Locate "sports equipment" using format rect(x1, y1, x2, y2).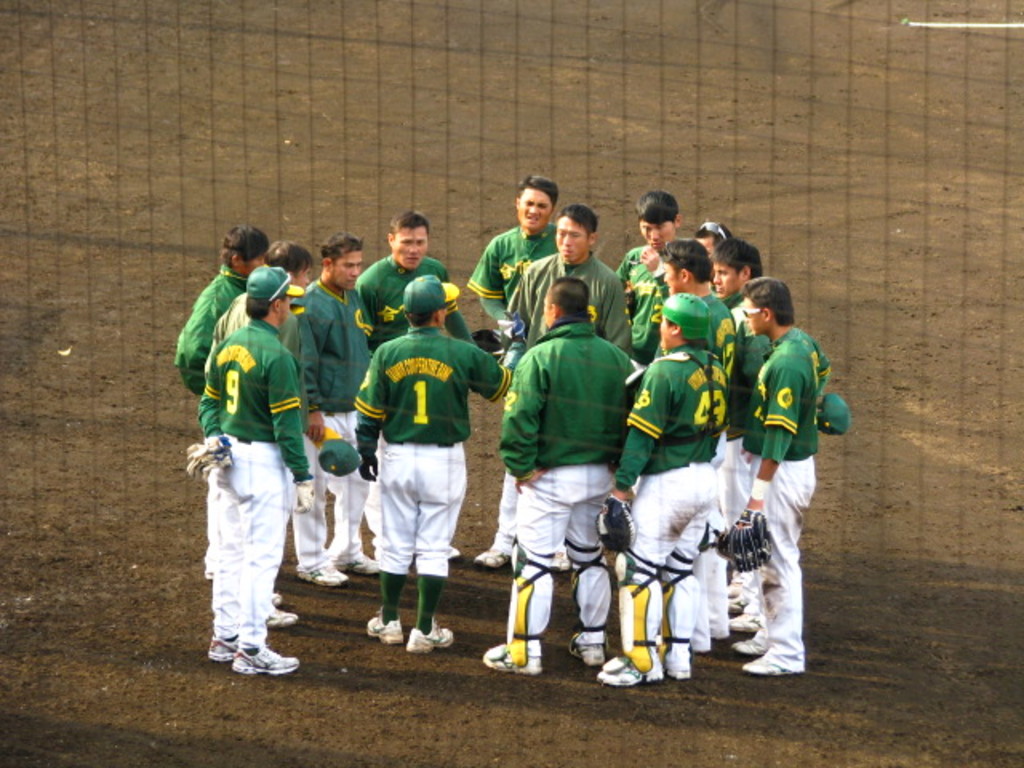
rect(658, 547, 696, 661).
